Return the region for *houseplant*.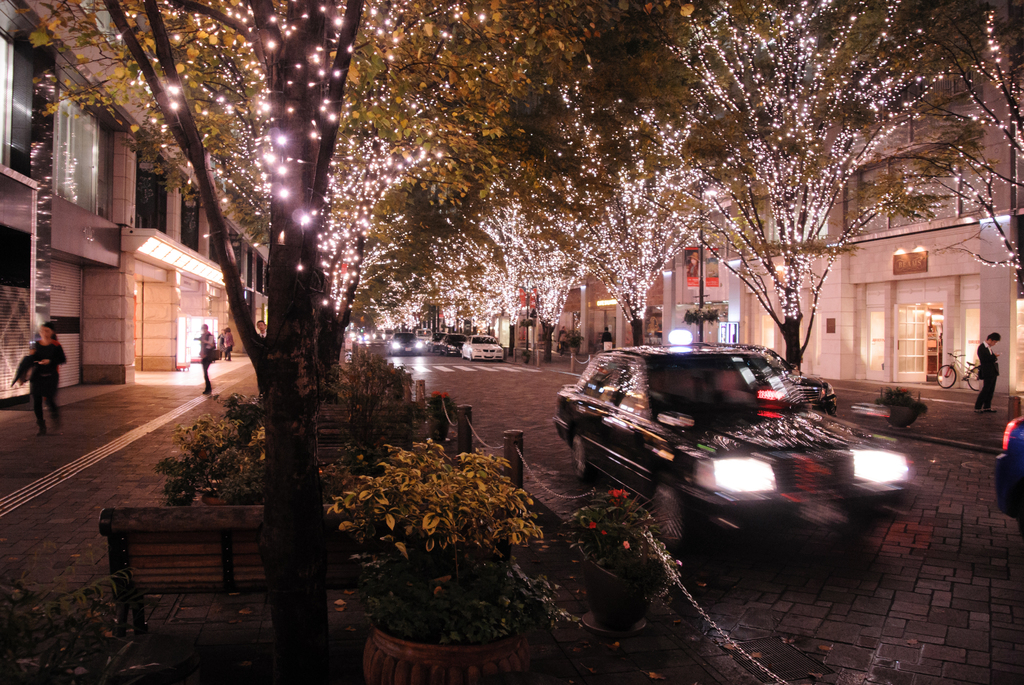
box(303, 443, 510, 684).
